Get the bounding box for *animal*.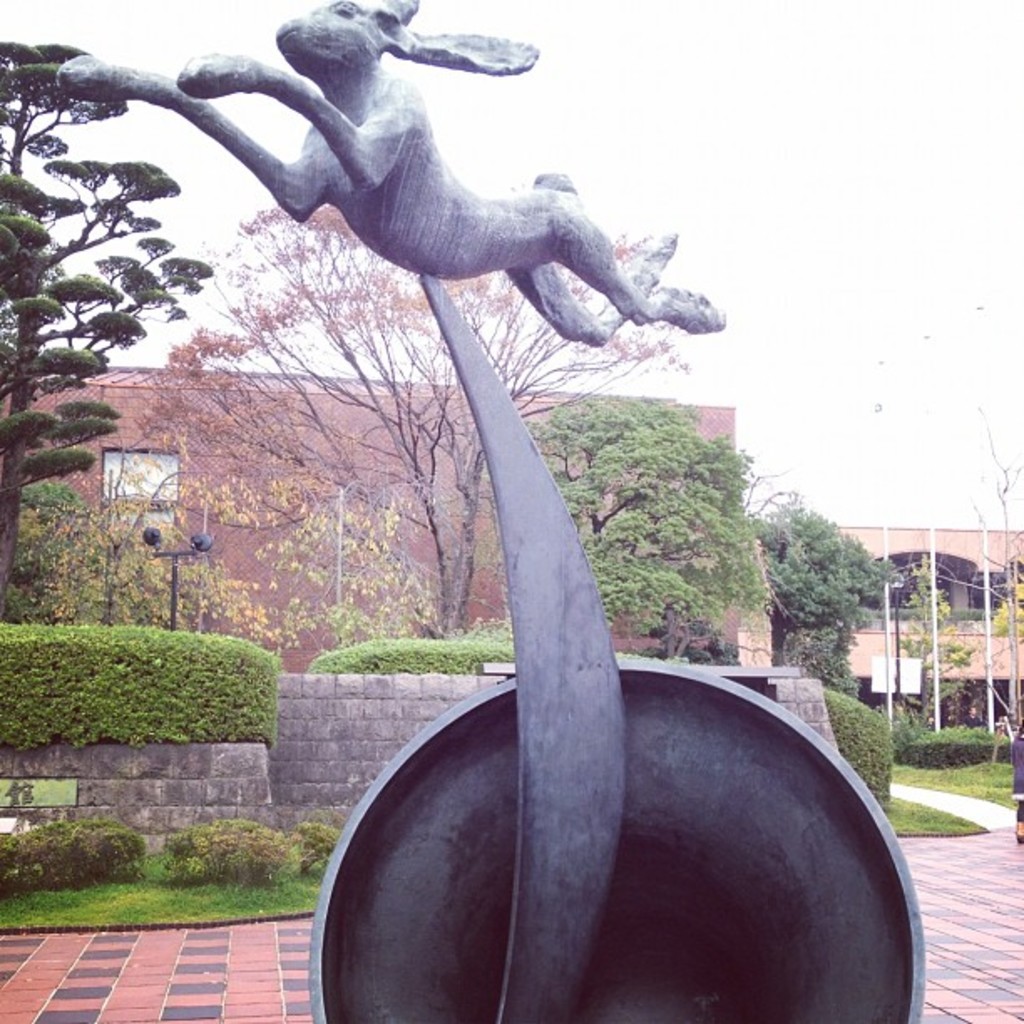
(x1=55, y1=0, x2=726, y2=345).
